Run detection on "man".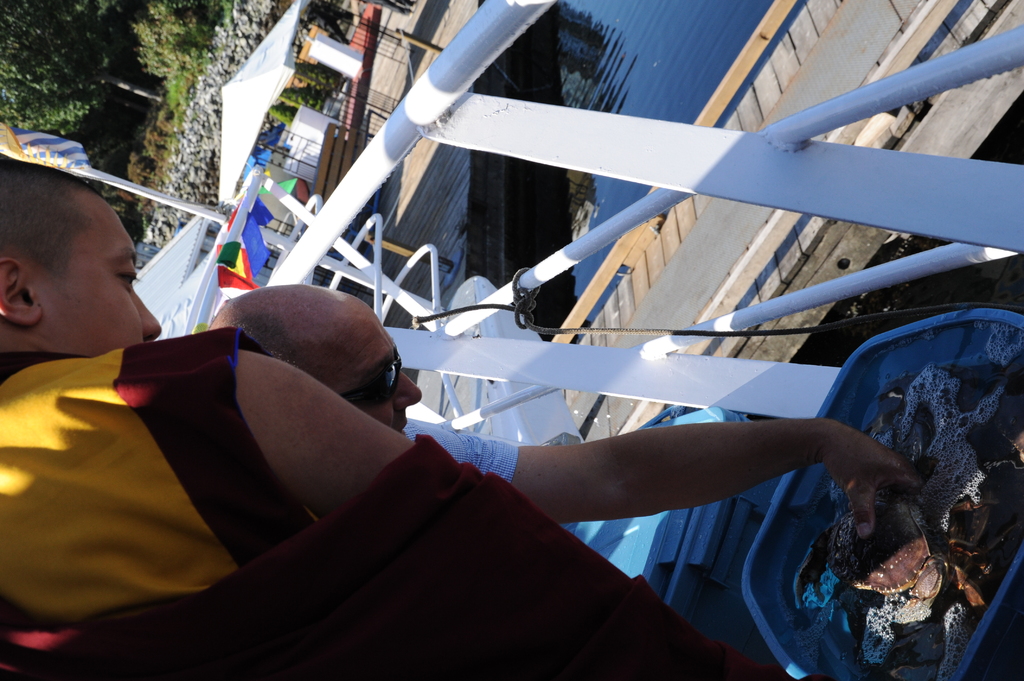
Result: 204 290 927 525.
